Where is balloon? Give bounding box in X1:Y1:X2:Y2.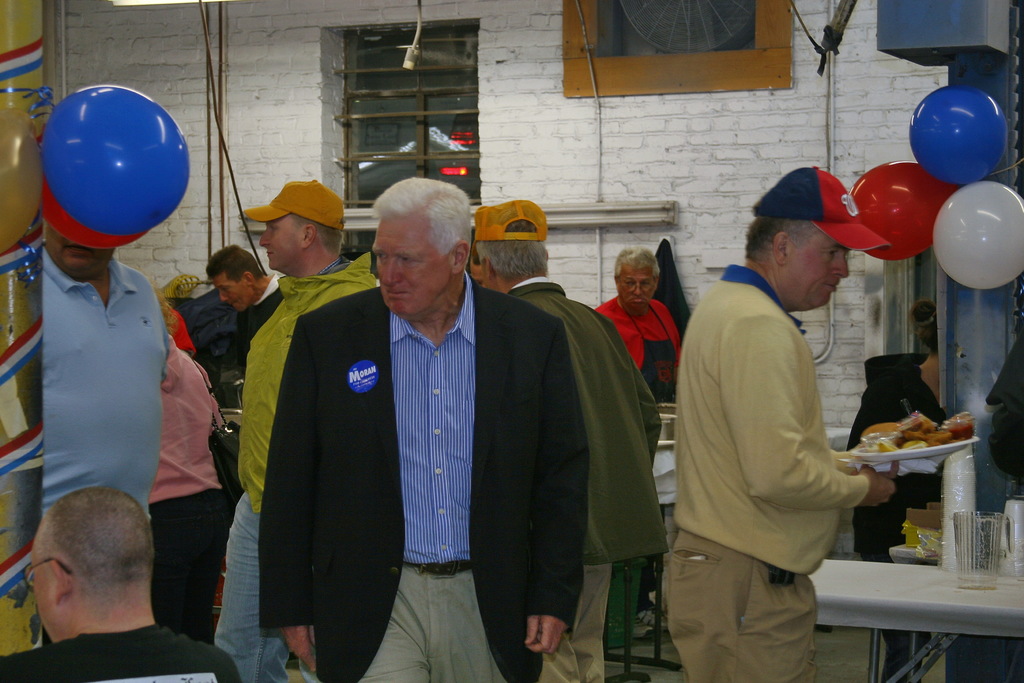
847:158:956:263.
